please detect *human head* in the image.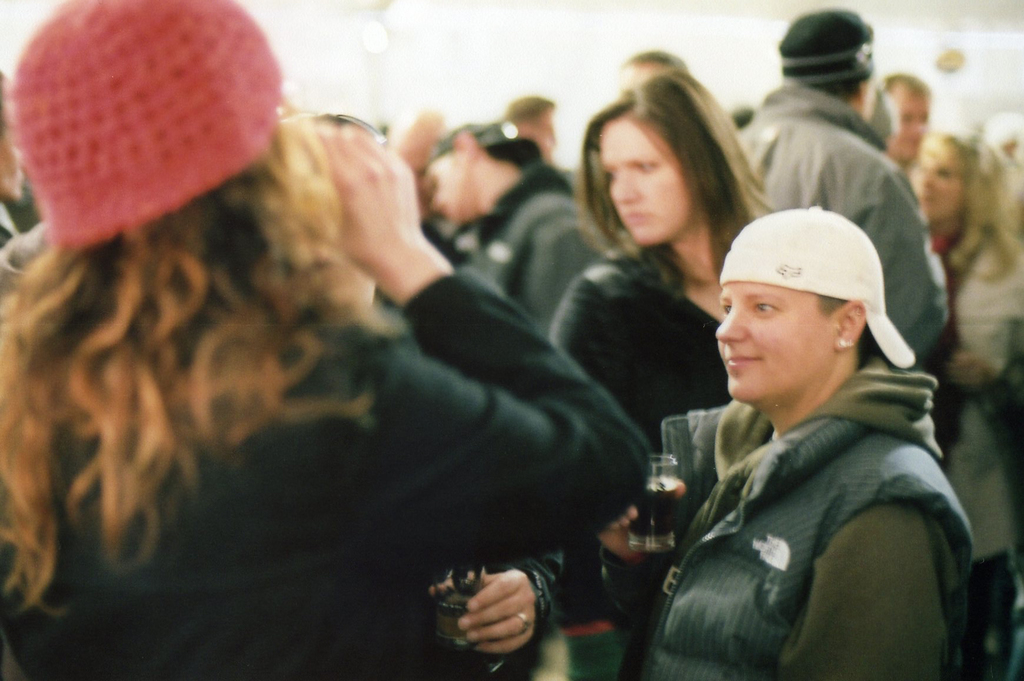
10, 0, 283, 240.
